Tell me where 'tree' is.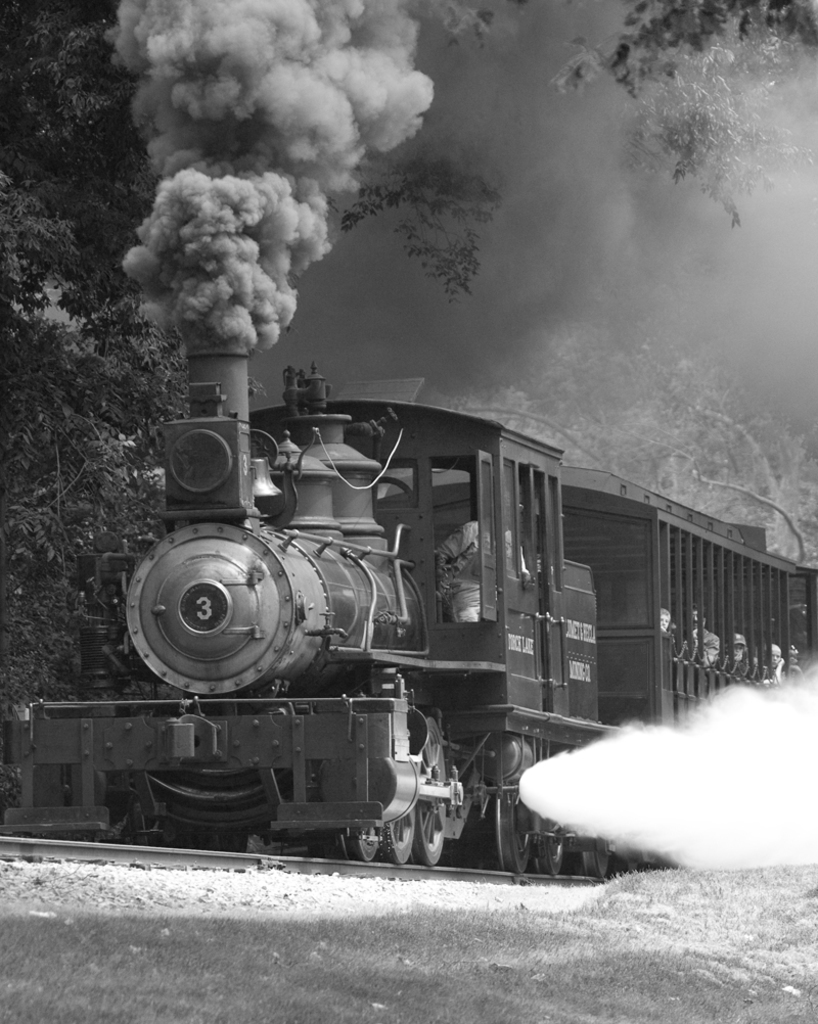
'tree' is at (x1=475, y1=339, x2=817, y2=564).
